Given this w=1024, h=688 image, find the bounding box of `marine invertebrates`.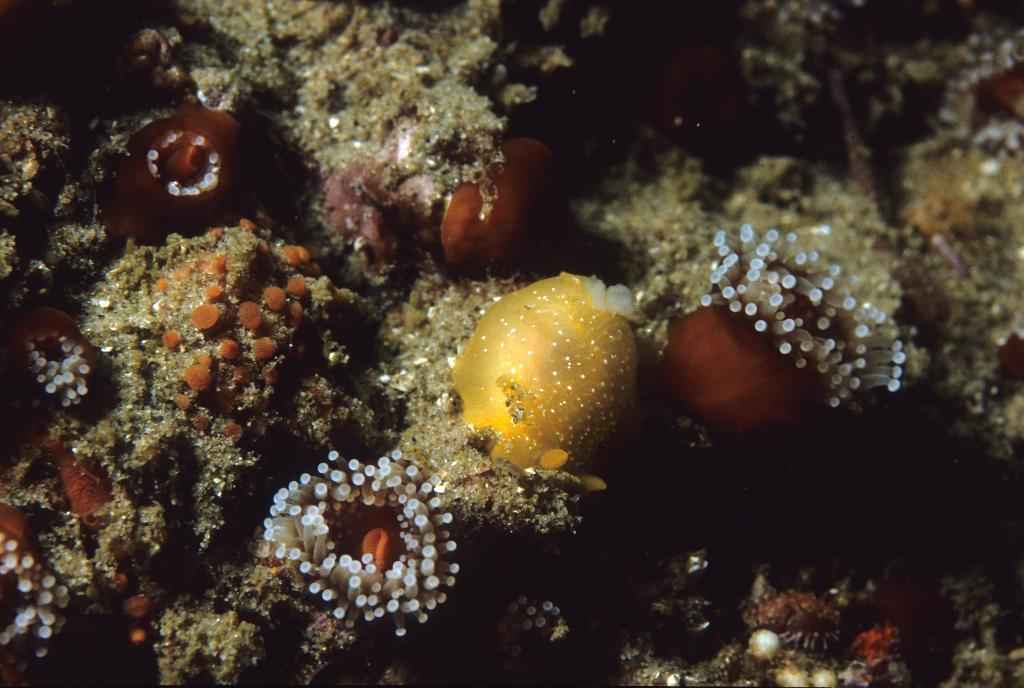
(left=637, top=215, right=922, bottom=470).
